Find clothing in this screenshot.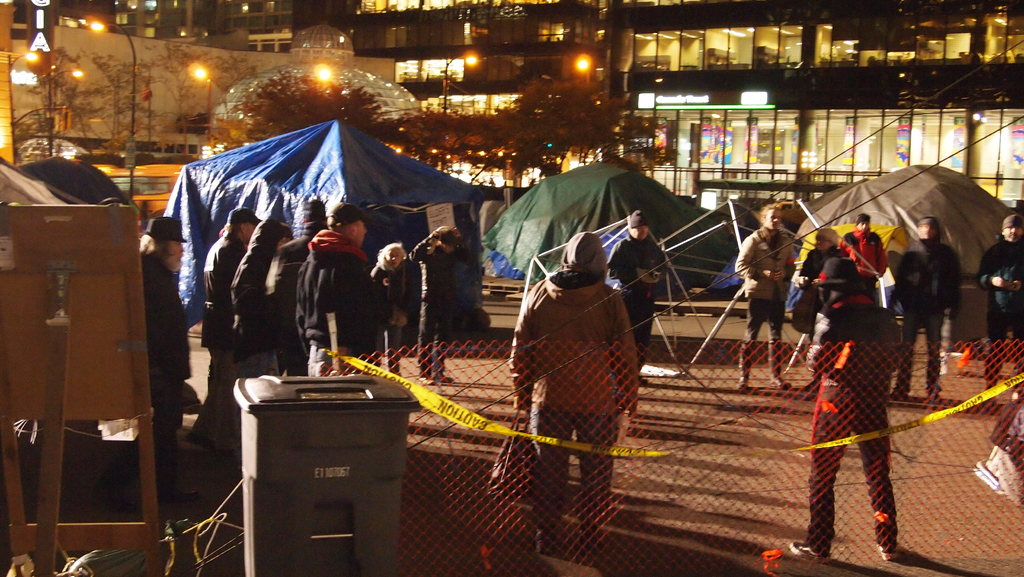
The bounding box for clothing is pyautogui.locateOnScreen(372, 259, 412, 375).
